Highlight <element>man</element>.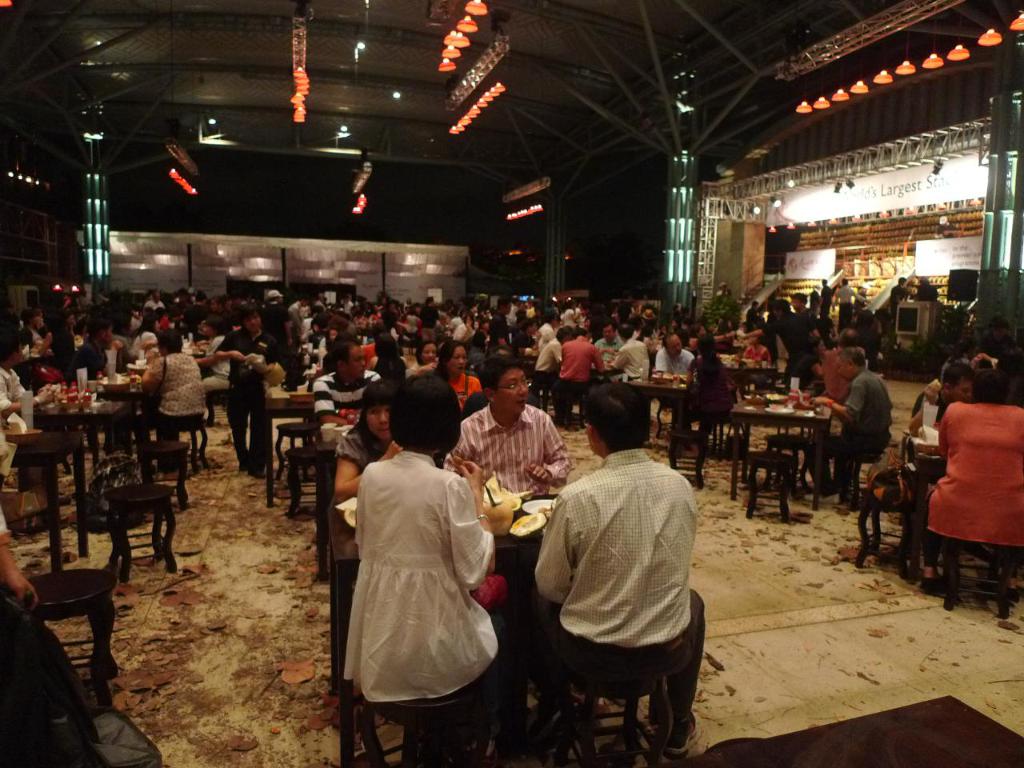
Highlighted region: (x1=521, y1=396, x2=720, y2=753).
